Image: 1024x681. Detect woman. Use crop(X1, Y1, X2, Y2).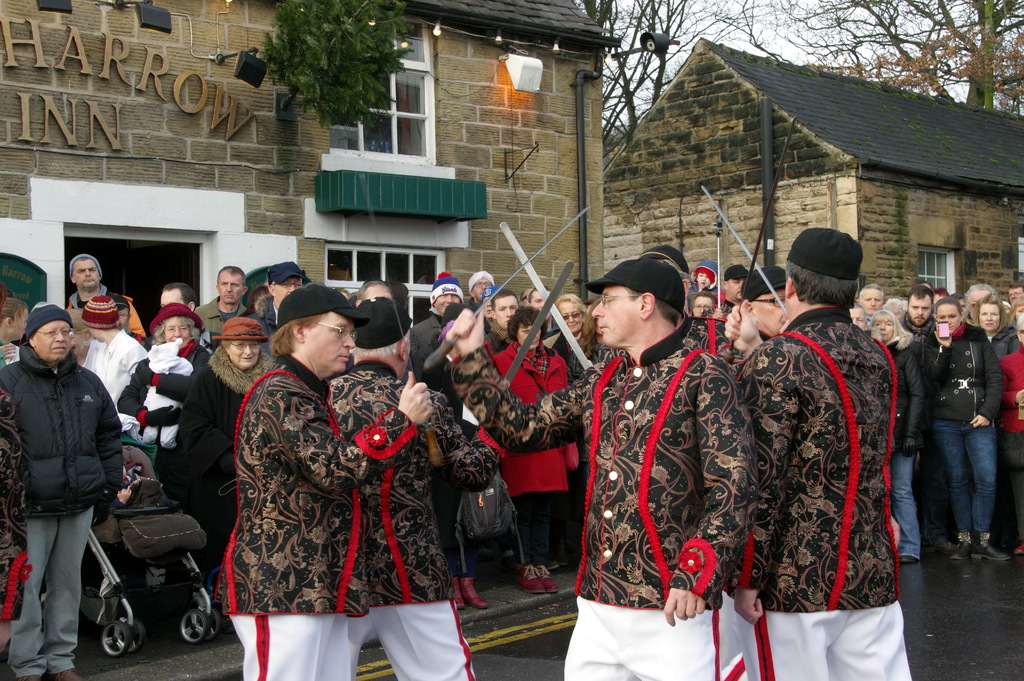
crop(557, 295, 596, 379).
